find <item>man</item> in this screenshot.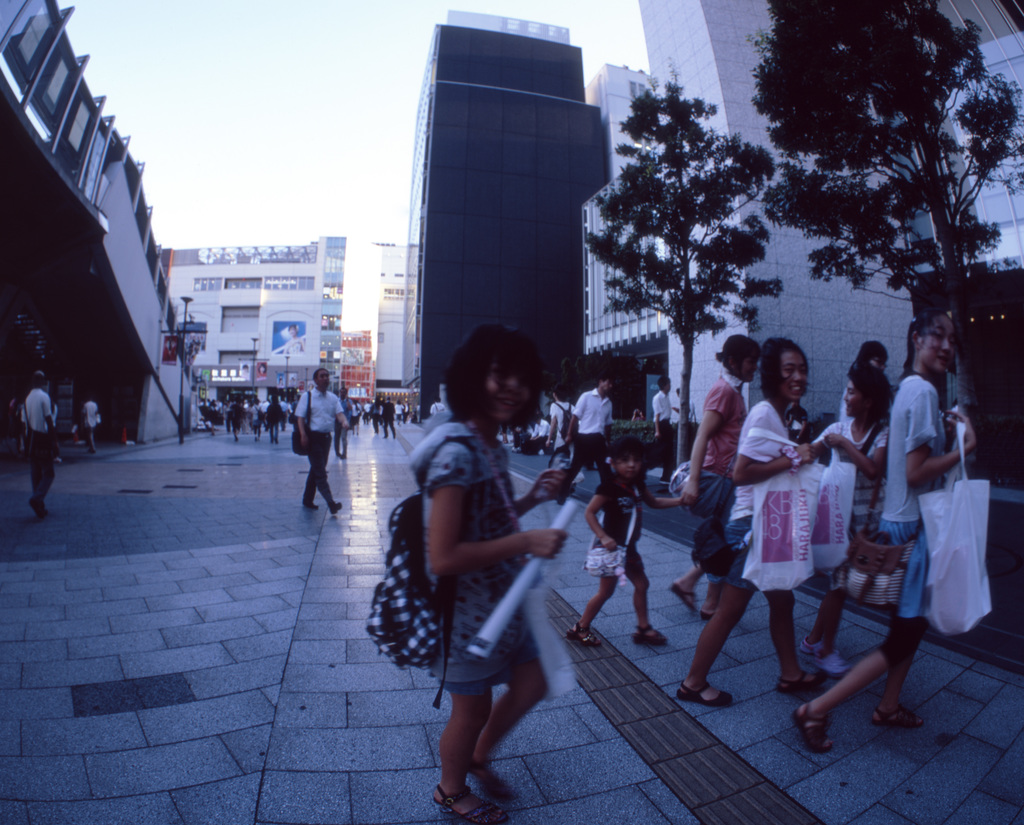
The bounding box for <item>man</item> is <region>653, 374, 683, 482</region>.
